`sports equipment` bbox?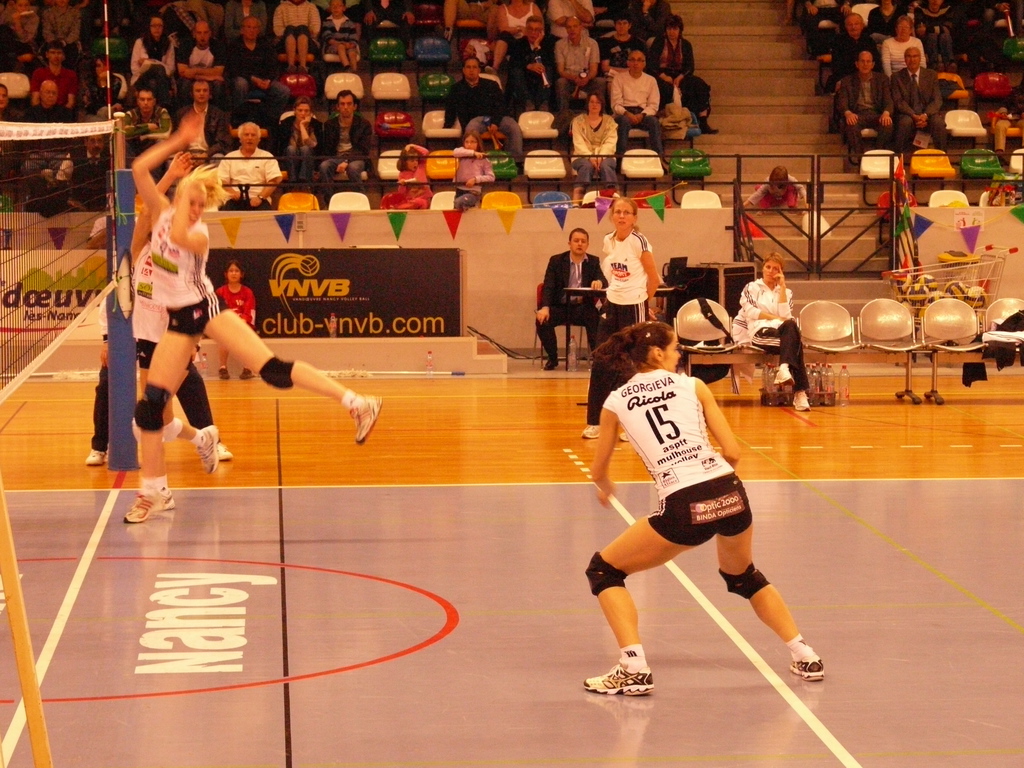
bbox=[354, 392, 387, 450]
